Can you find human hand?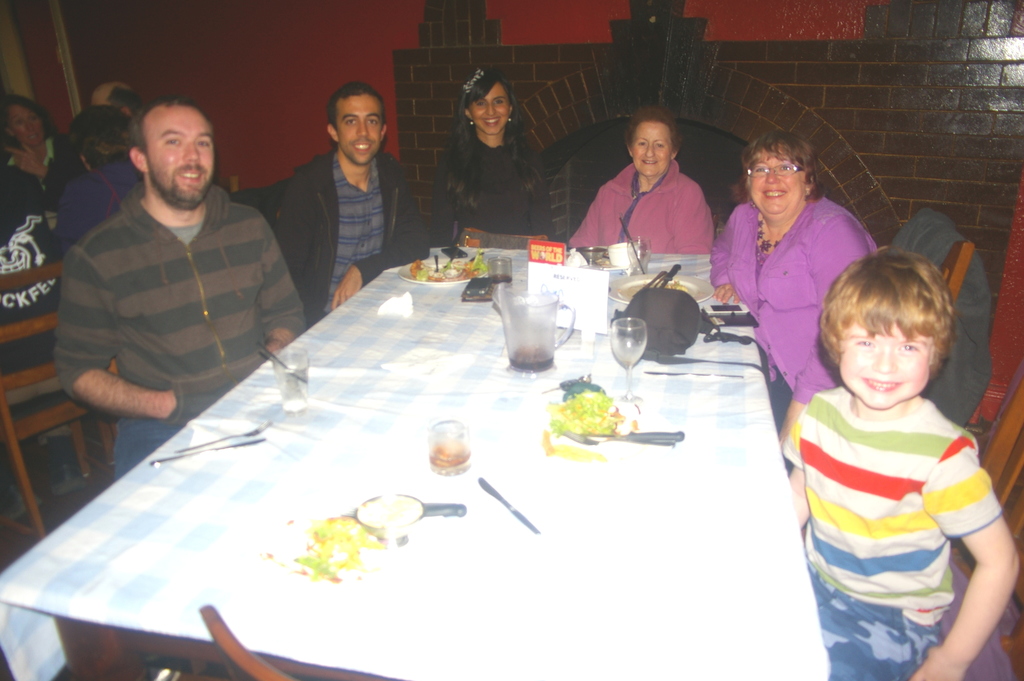
Yes, bounding box: detection(4, 144, 45, 178).
